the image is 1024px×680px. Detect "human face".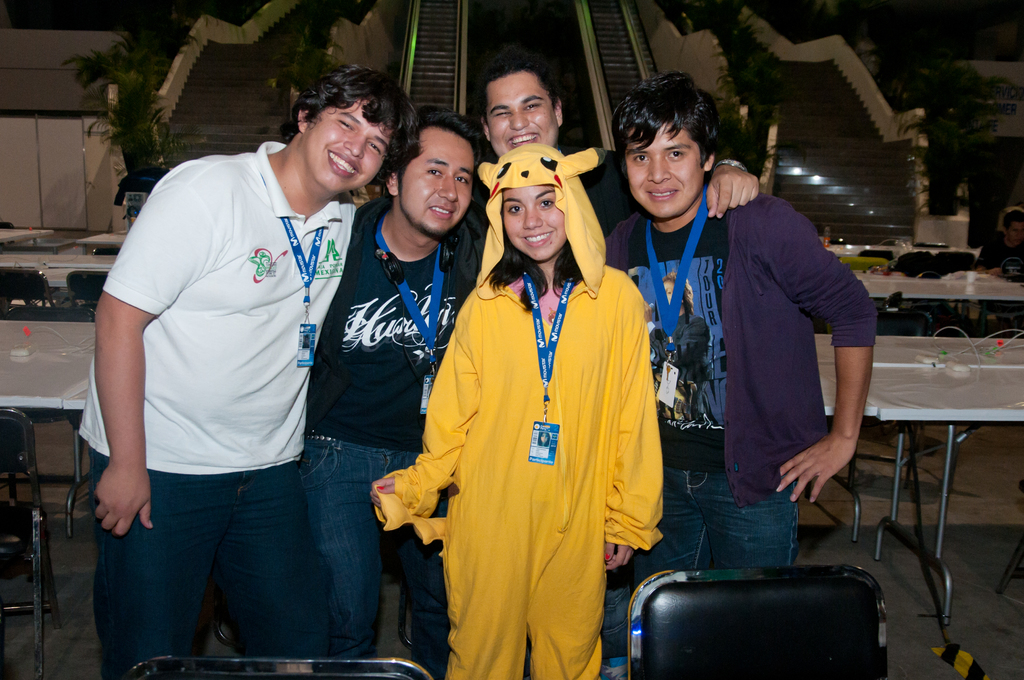
Detection: (x1=627, y1=124, x2=703, y2=219).
